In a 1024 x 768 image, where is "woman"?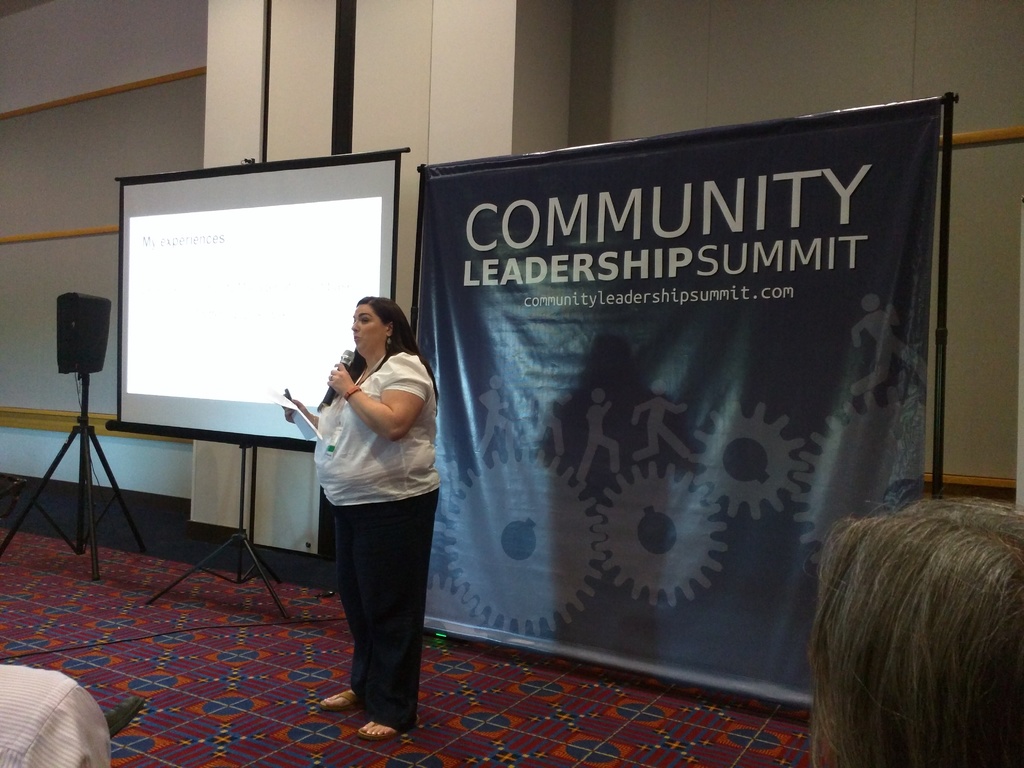
Rect(811, 490, 1023, 767).
